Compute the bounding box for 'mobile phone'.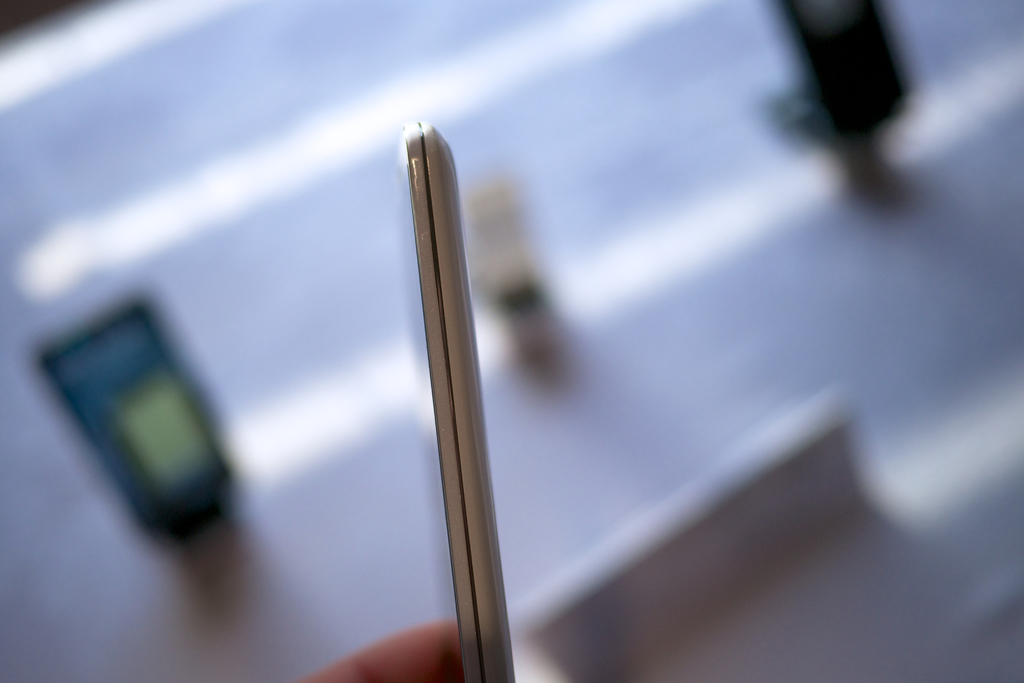
l=401, t=118, r=517, b=682.
